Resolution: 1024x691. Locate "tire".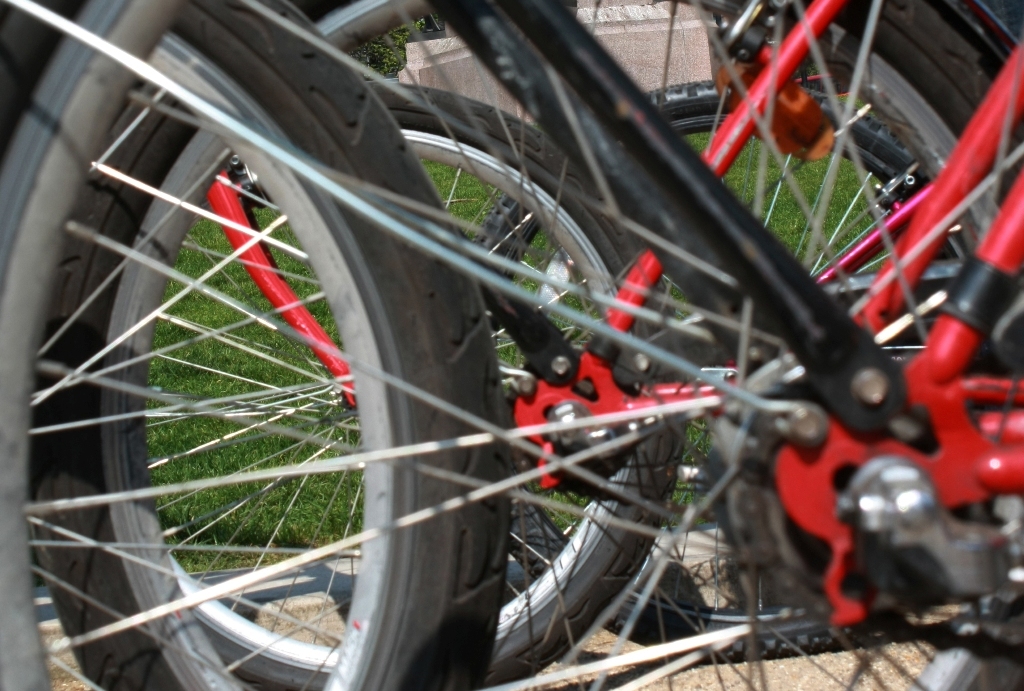
bbox=(469, 80, 970, 663).
